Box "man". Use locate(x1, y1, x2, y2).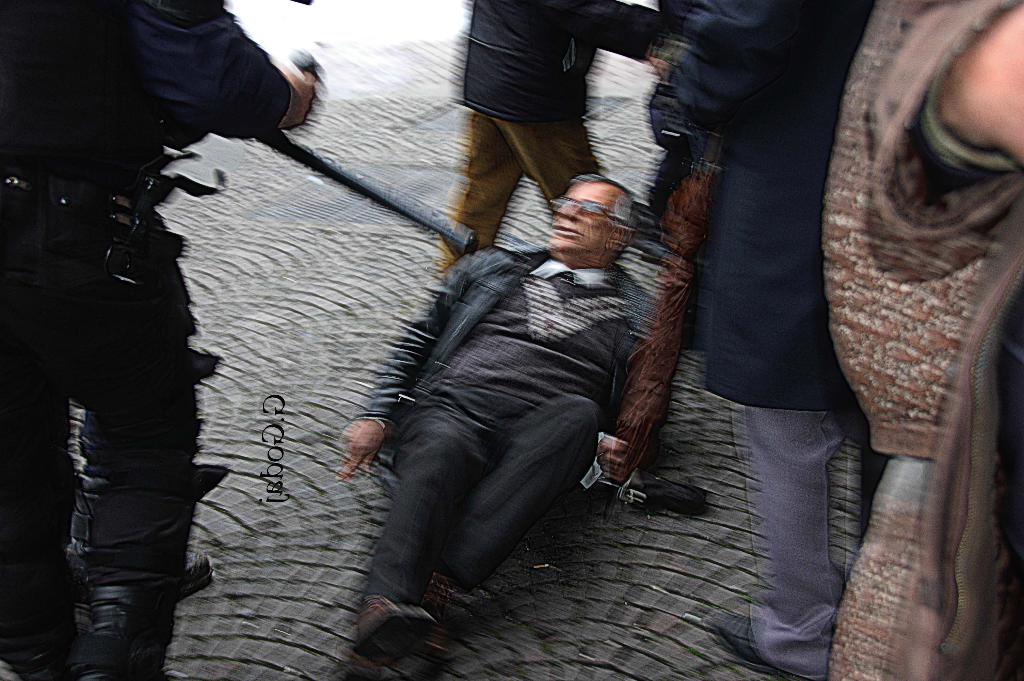
locate(347, 138, 674, 669).
